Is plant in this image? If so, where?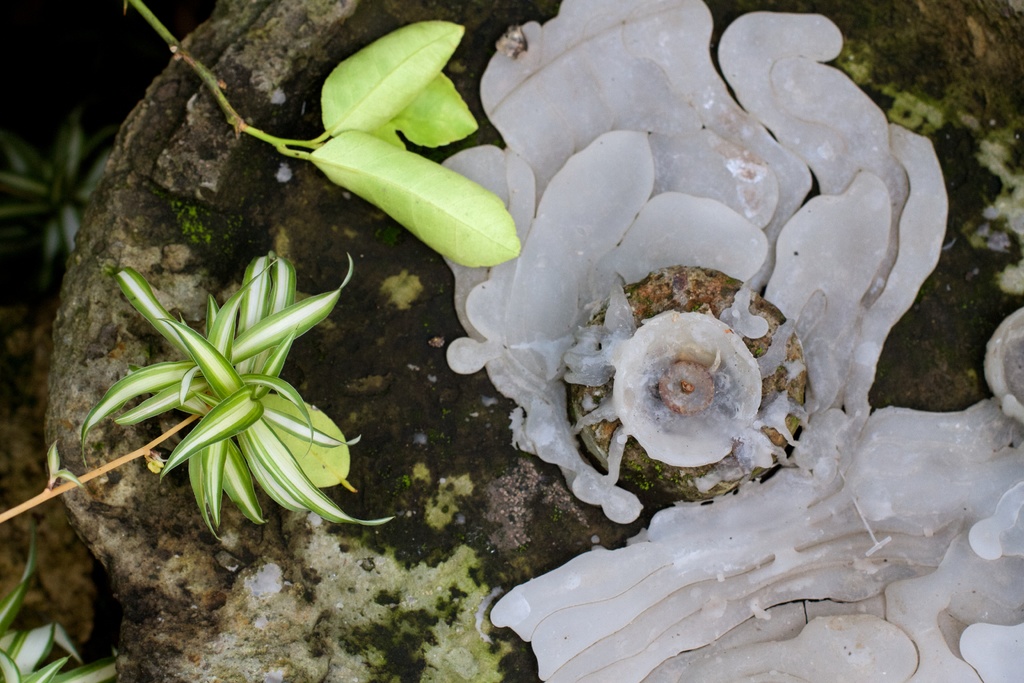
Yes, at (left=2, top=120, right=121, bottom=267).
